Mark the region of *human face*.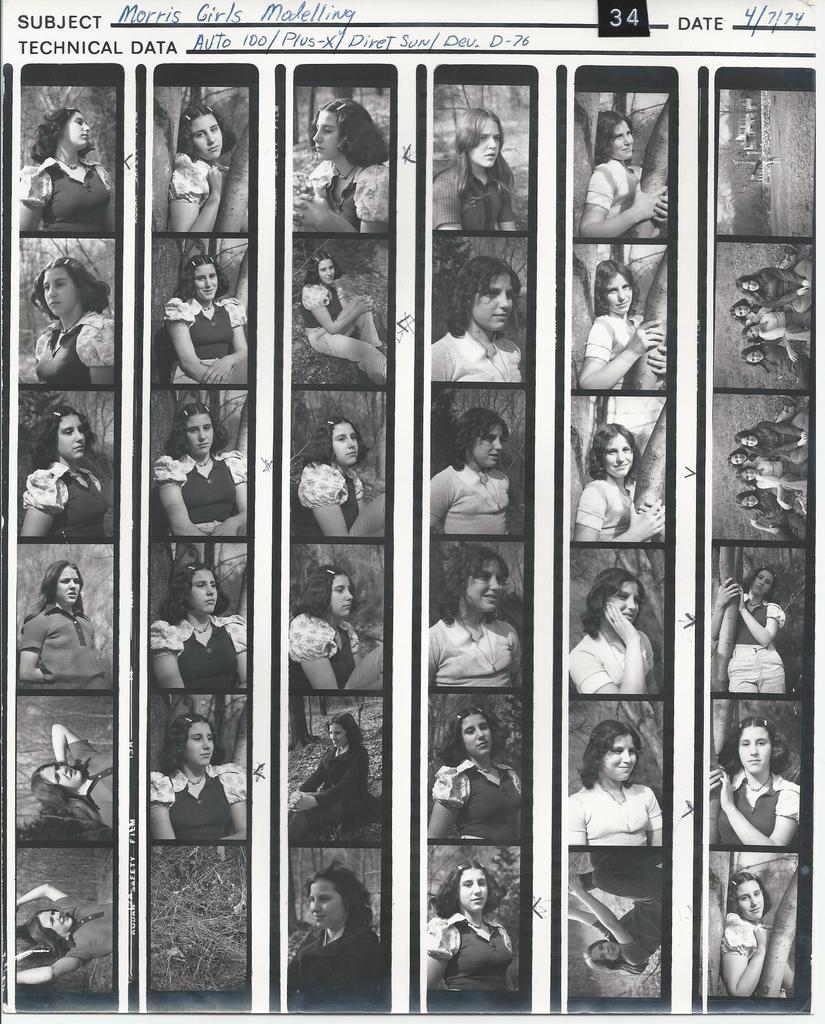
Region: bbox(53, 566, 81, 599).
